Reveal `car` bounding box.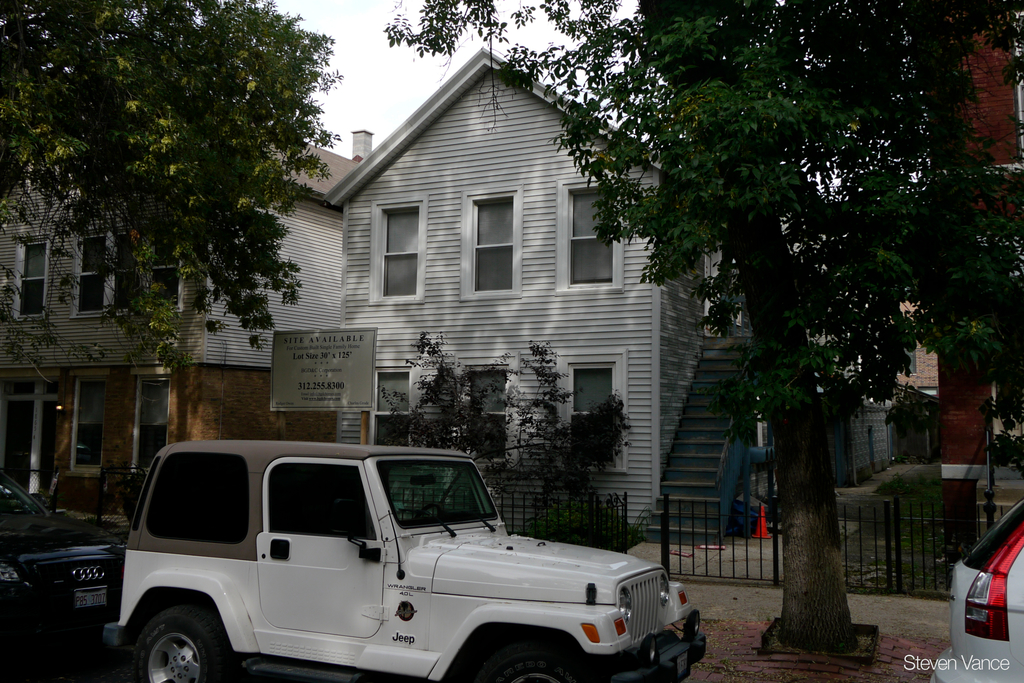
Revealed: 103, 446, 688, 679.
